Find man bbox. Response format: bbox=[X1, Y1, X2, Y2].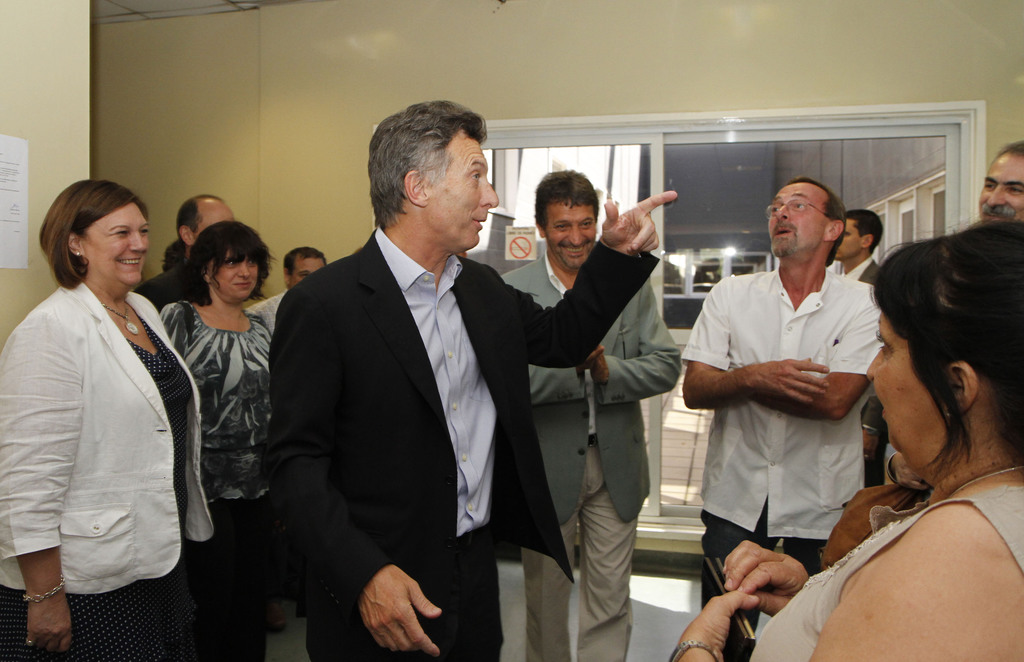
bbox=[486, 177, 678, 661].
